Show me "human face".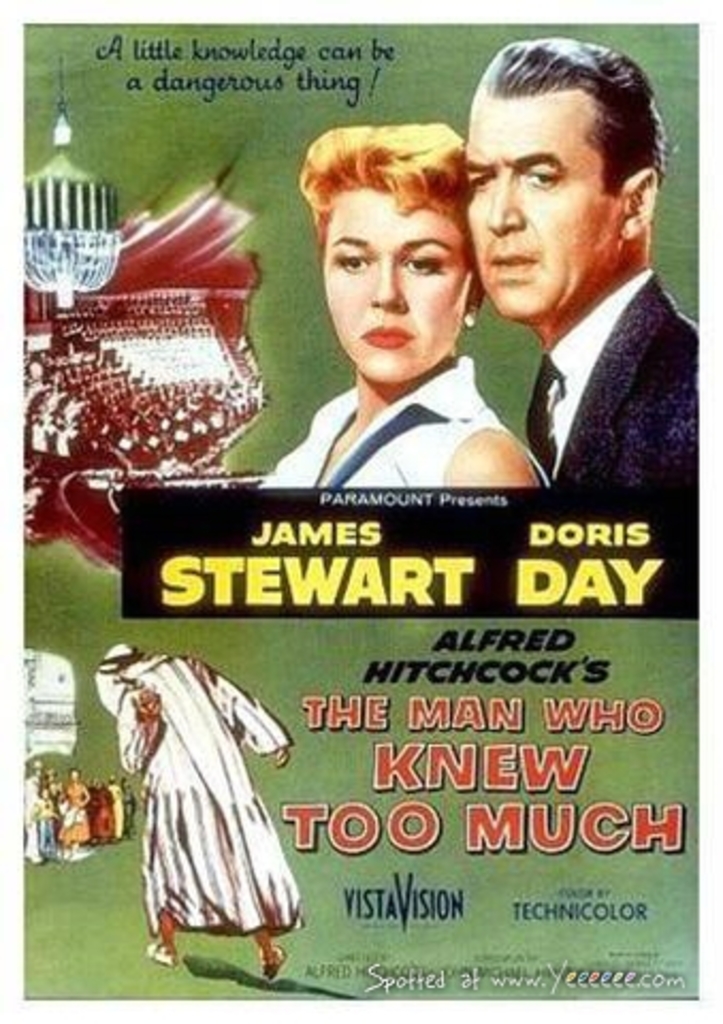
"human face" is here: bbox=(322, 188, 473, 386).
